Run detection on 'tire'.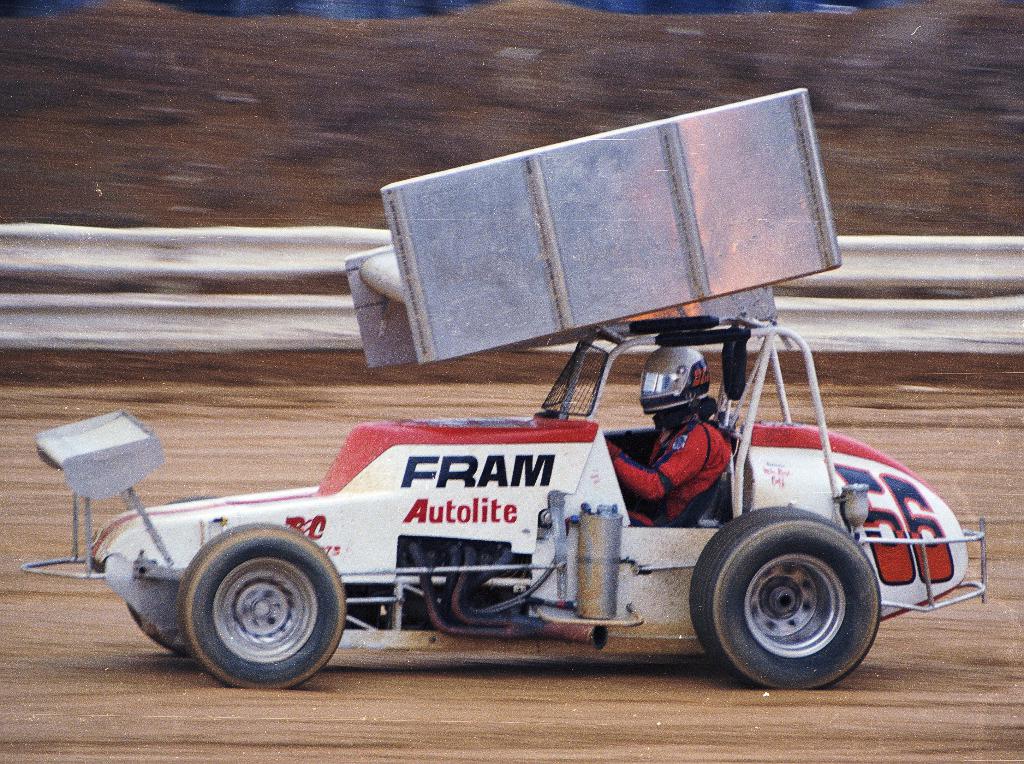
Result: <bbox>722, 507, 900, 694</bbox>.
